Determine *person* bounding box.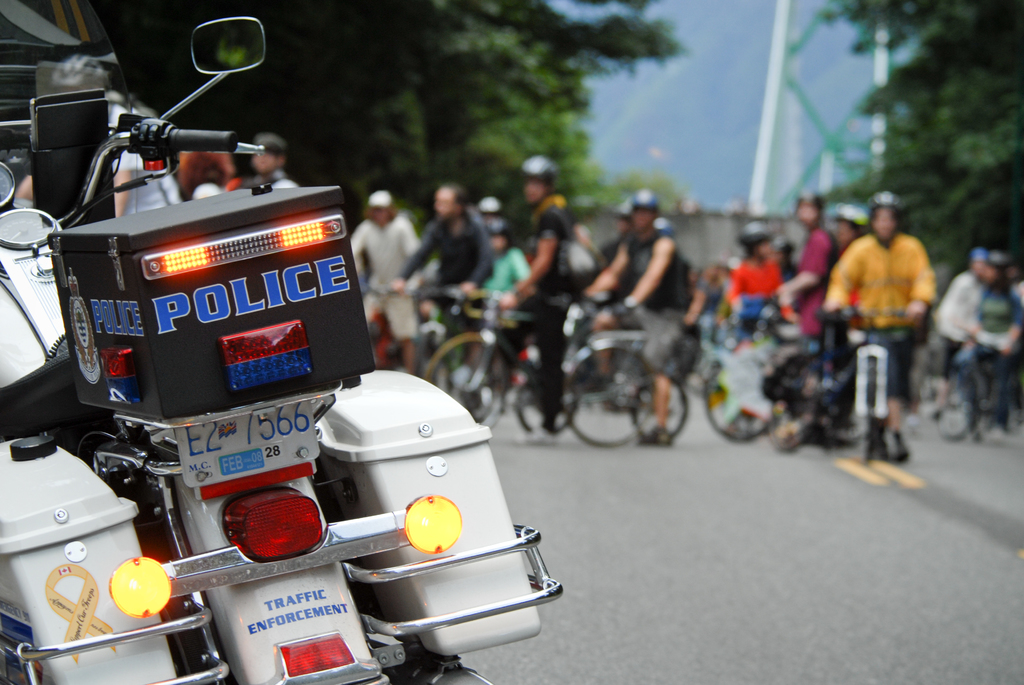
Determined: [x1=939, y1=263, x2=968, y2=383].
